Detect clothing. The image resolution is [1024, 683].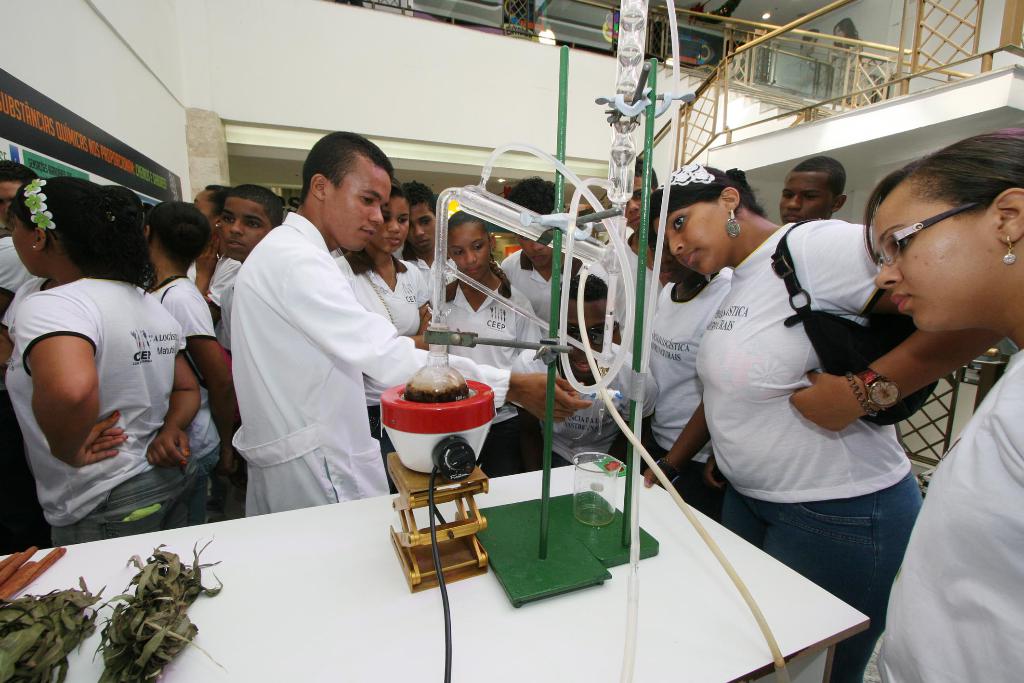
<bbox>649, 270, 731, 525</bbox>.
